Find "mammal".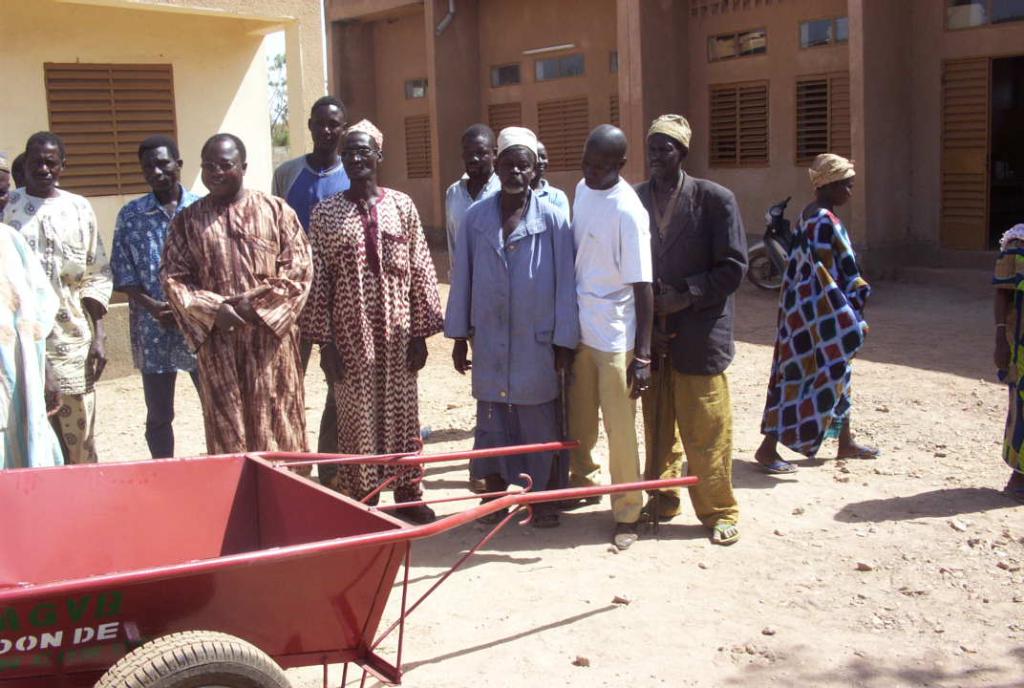
[x1=443, y1=127, x2=580, y2=527].
